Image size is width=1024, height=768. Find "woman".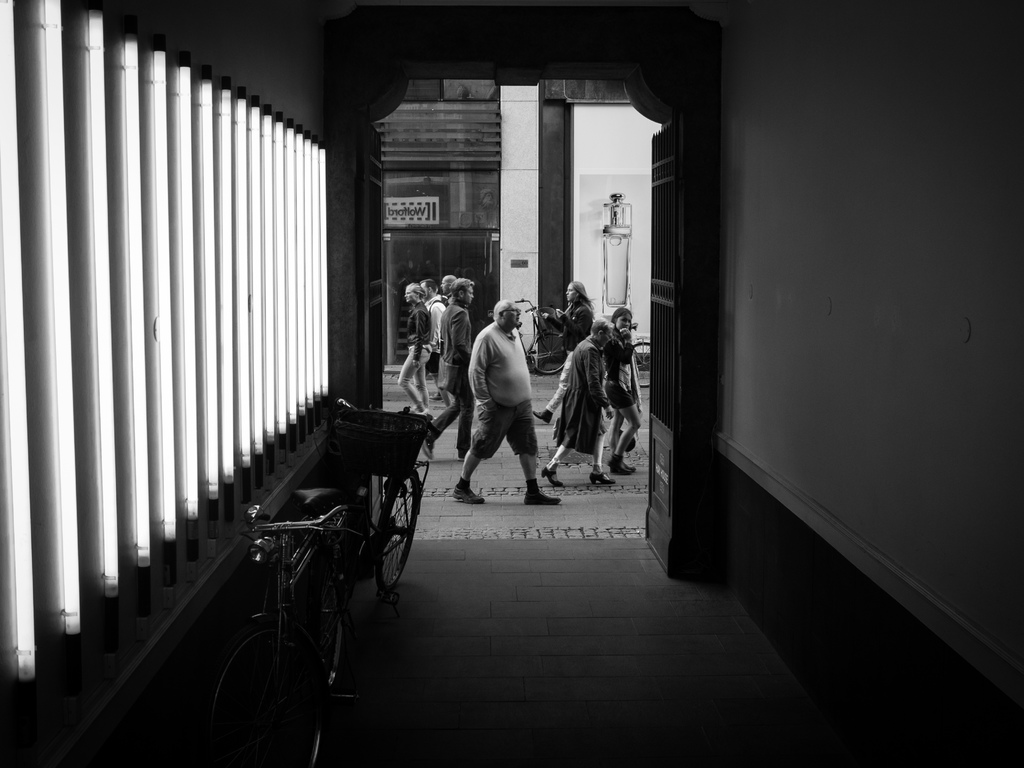
left=609, top=308, right=653, bottom=481.
